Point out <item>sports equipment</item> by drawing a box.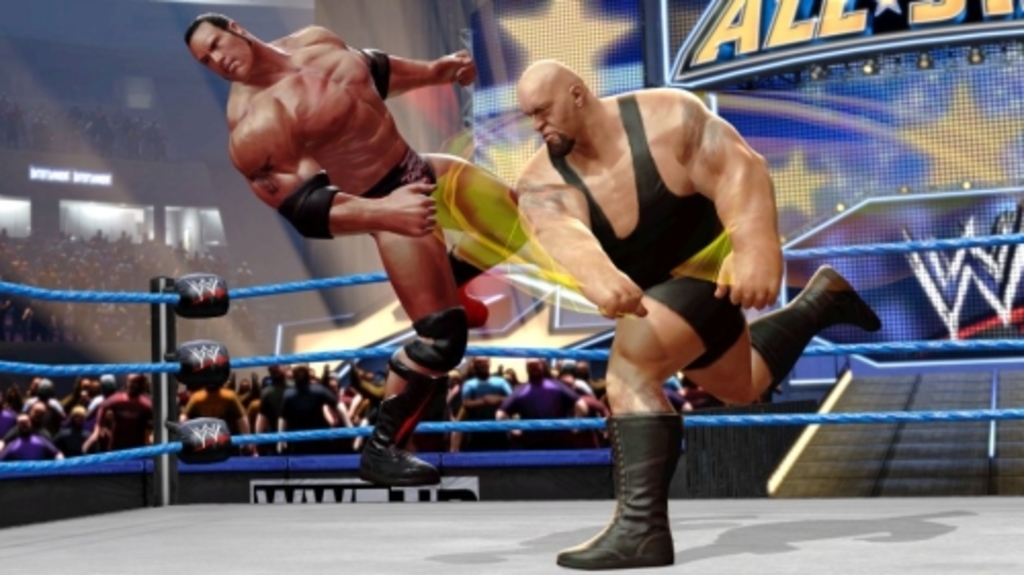
<region>352, 440, 440, 489</region>.
